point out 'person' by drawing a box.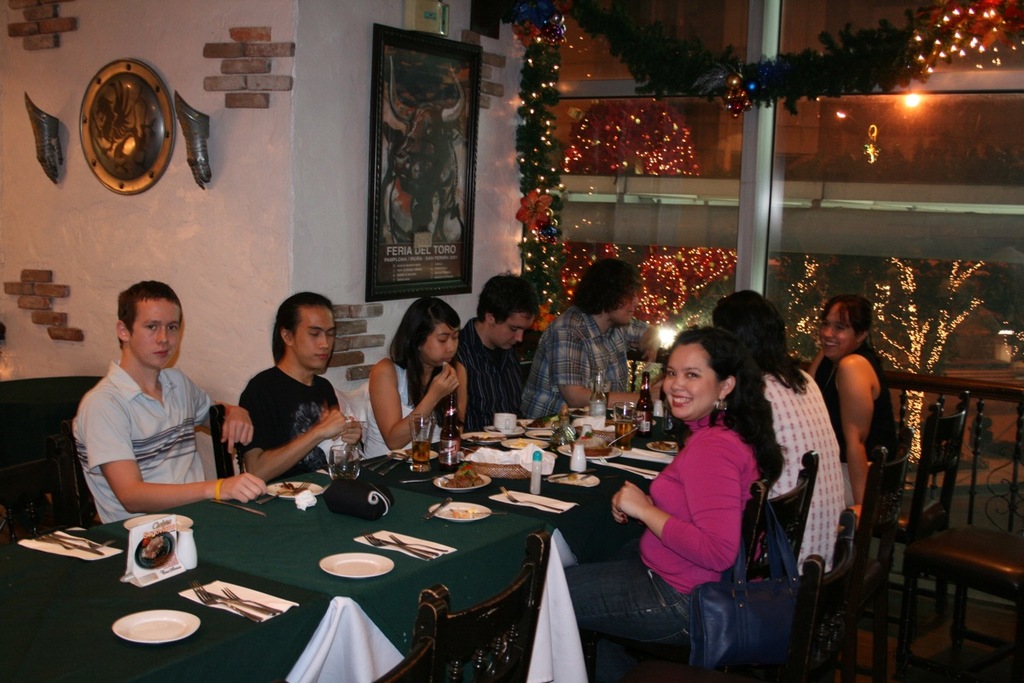
locate(811, 287, 891, 521).
